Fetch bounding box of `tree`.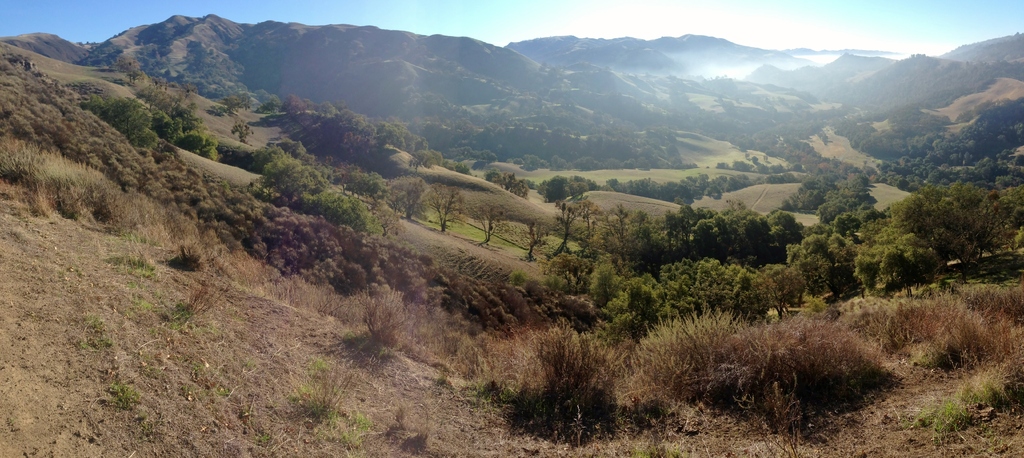
Bbox: 556:188:580:252.
